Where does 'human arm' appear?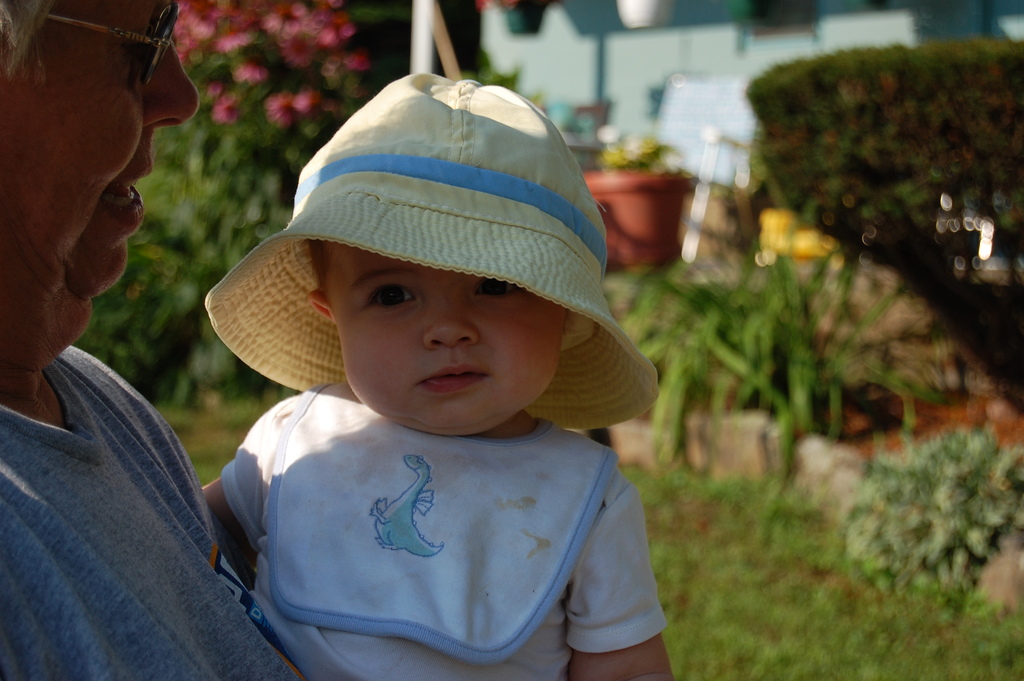
Appears at crop(205, 432, 264, 556).
